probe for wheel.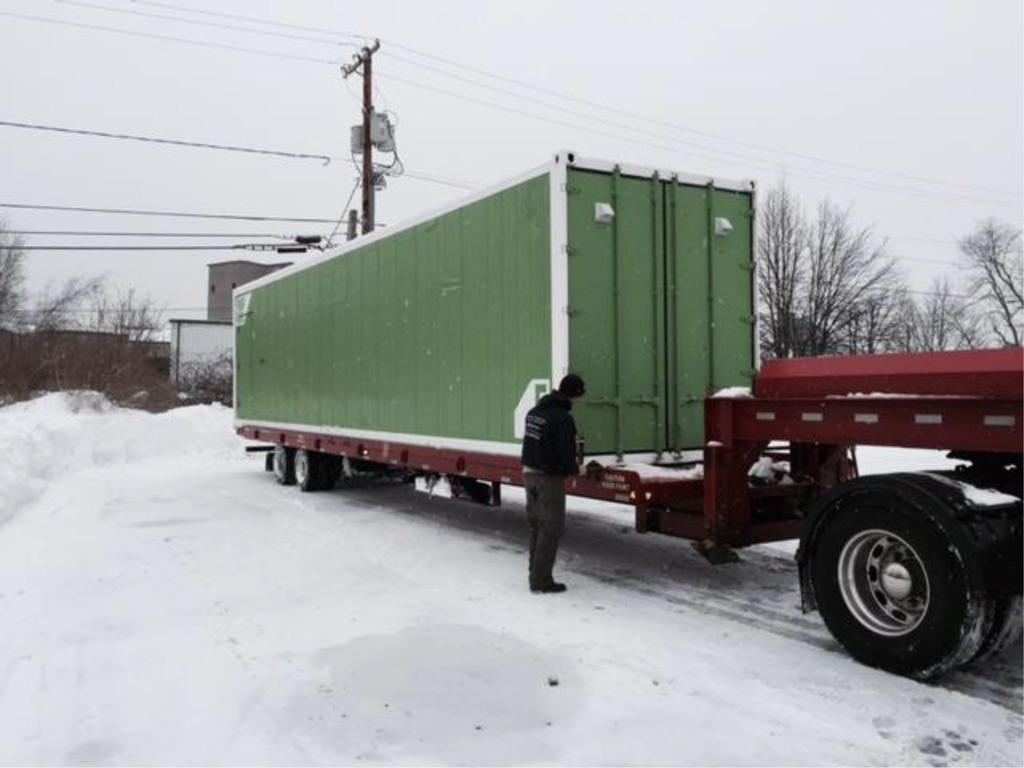
Probe result: rect(294, 452, 320, 490).
